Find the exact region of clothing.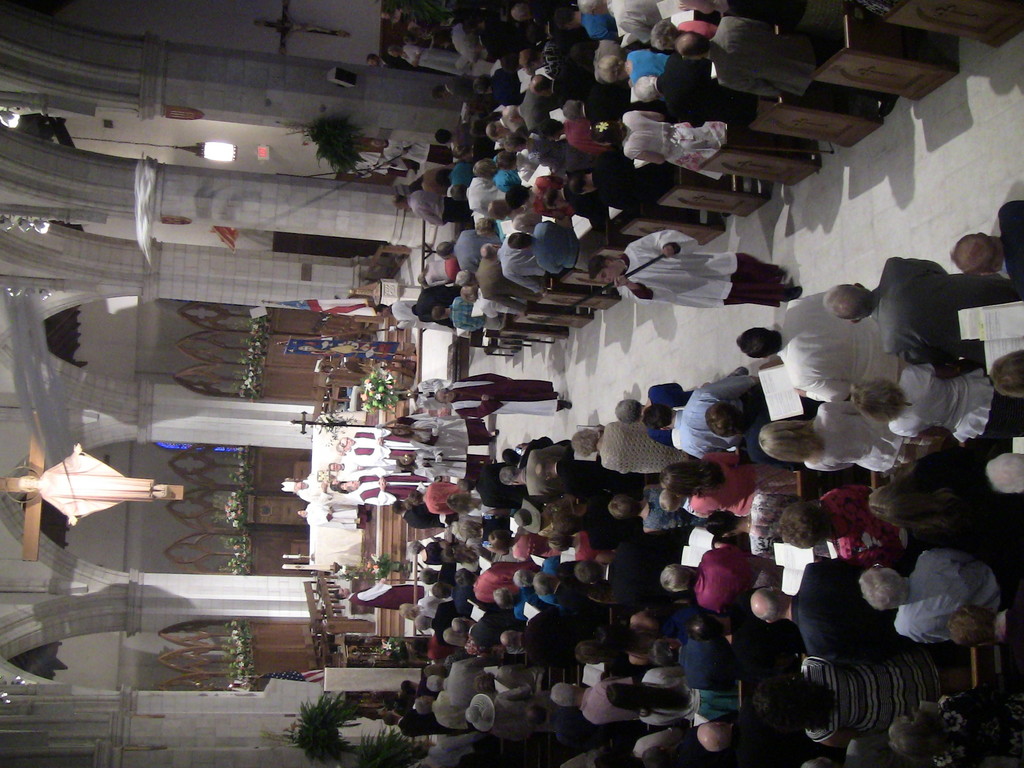
Exact region: x1=641, y1=663, x2=691, y2=716.
